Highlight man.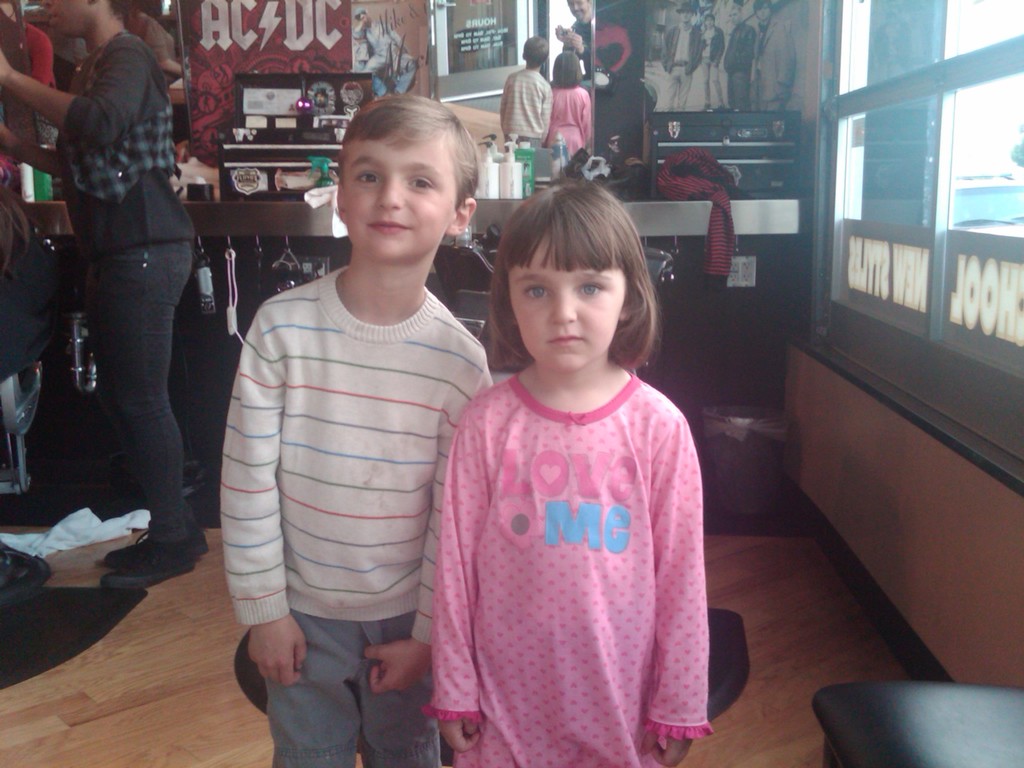
Highlighted region: {"left": 754, "top": 1, "right": 796, "bottom": 117}.
